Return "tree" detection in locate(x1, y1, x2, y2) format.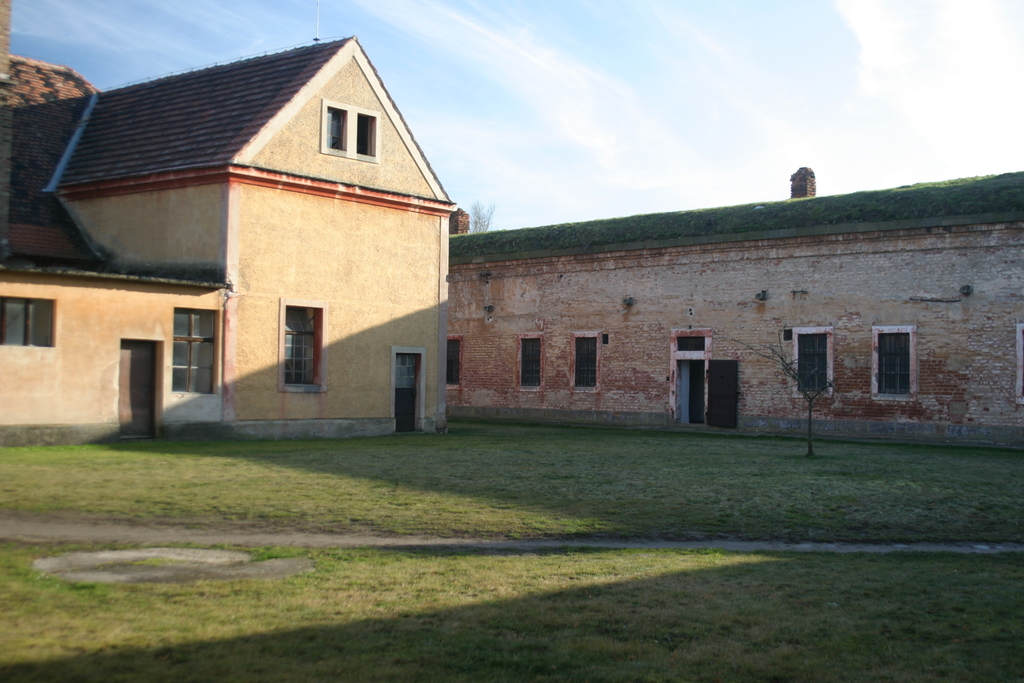
locate(708, 337, 835, 458).
